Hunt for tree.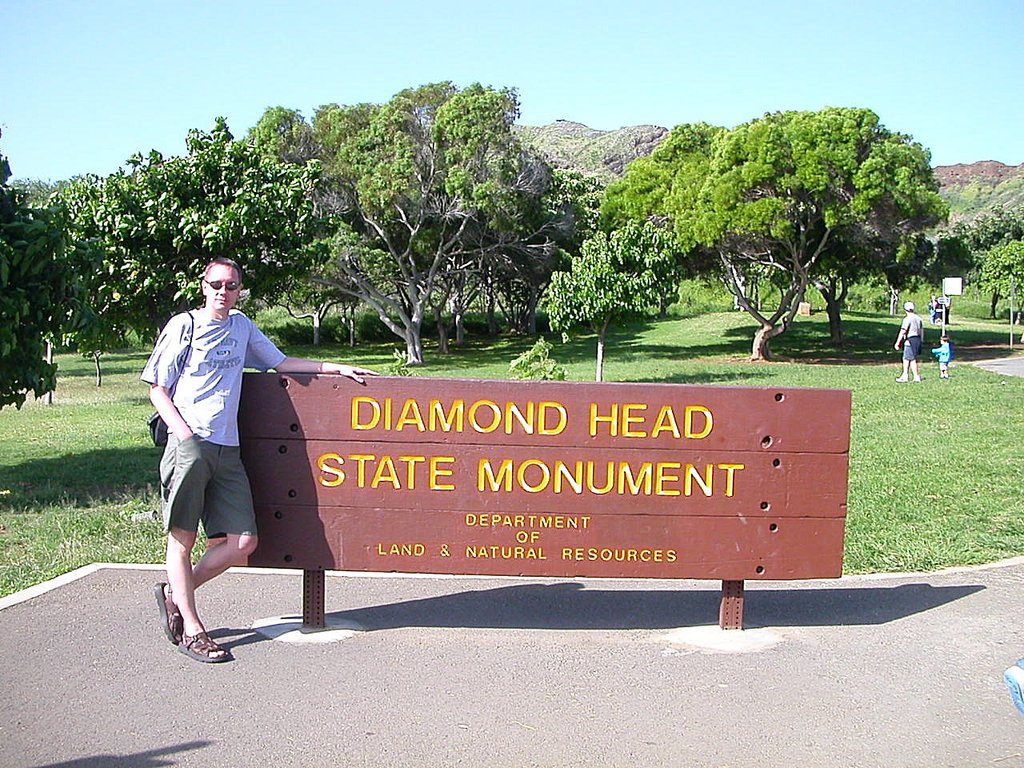
Hunted down at [674,92,934,370].
